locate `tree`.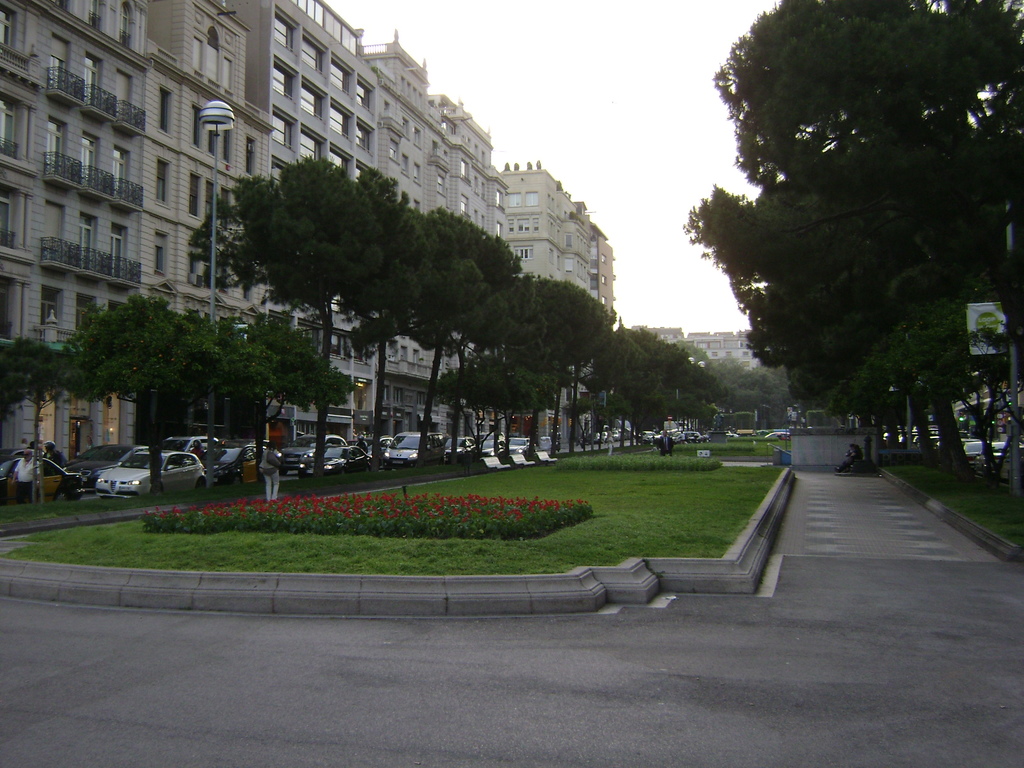
Bounding box: bbox(525, 280, 604, 458).
